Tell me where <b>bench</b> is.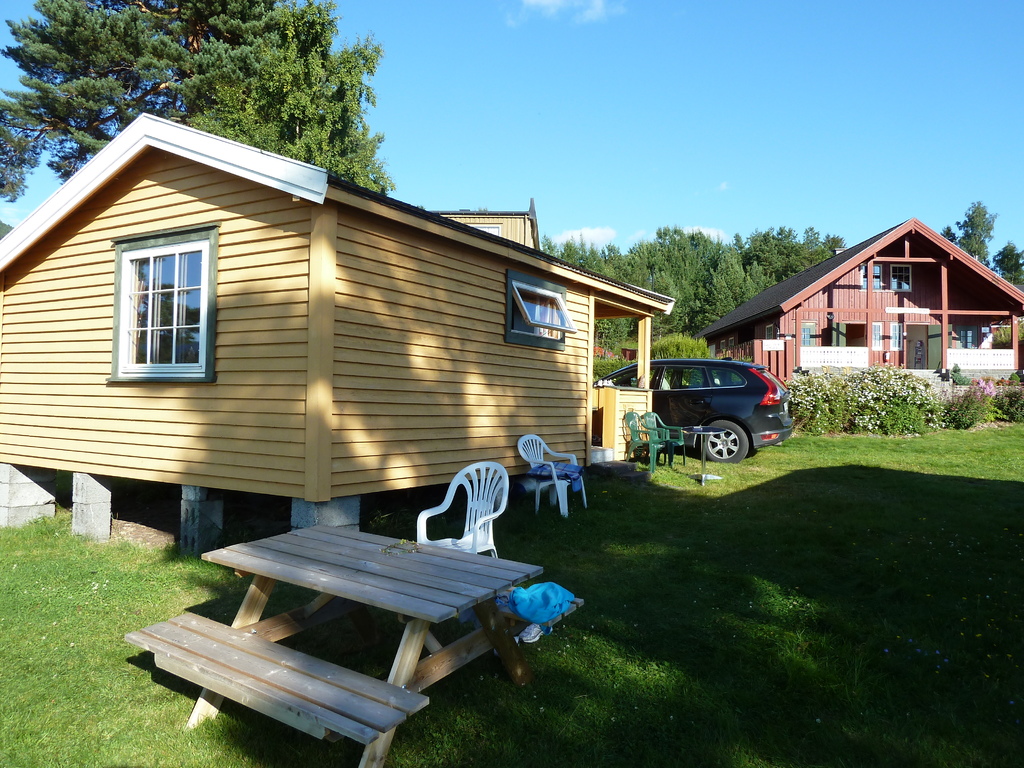
<b>bench</b> is at pyautogui.locateOnScreen(175, 521, 563, 716).
